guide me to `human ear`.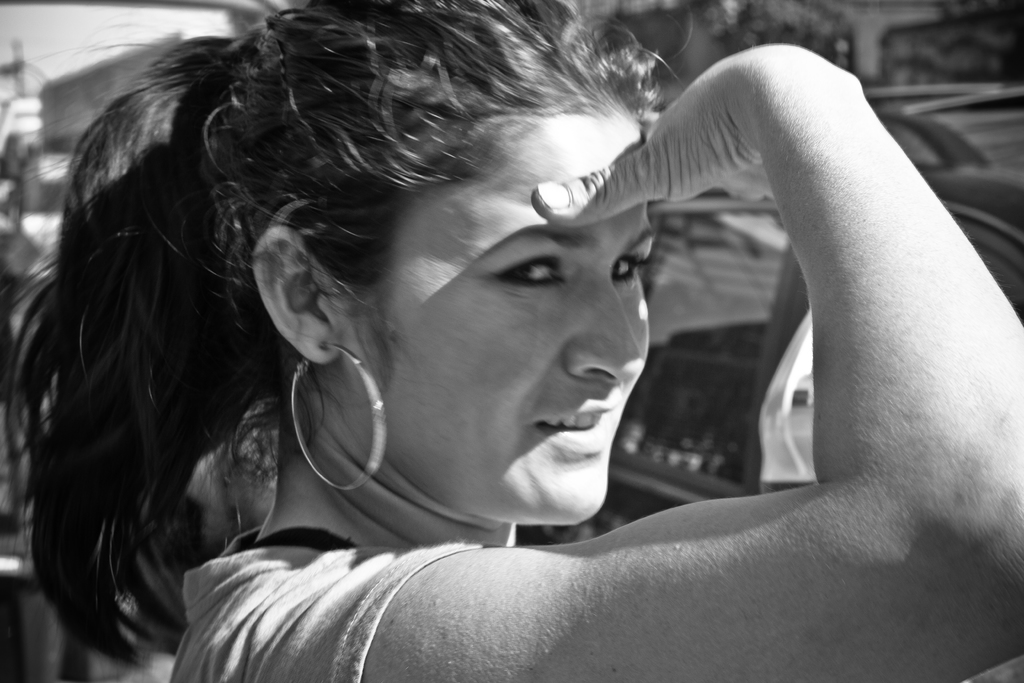
Guidance: select_region(252, 224, 351, 365).
